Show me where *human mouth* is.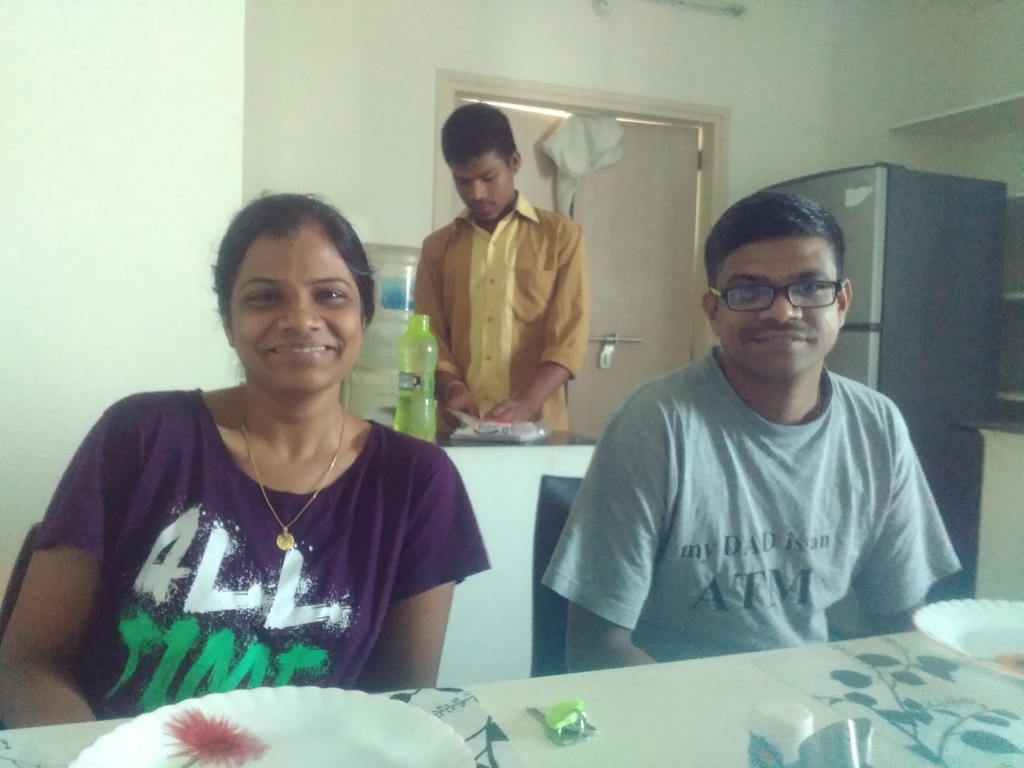
*human mouth* is at region(754, 331, 808, 347).
